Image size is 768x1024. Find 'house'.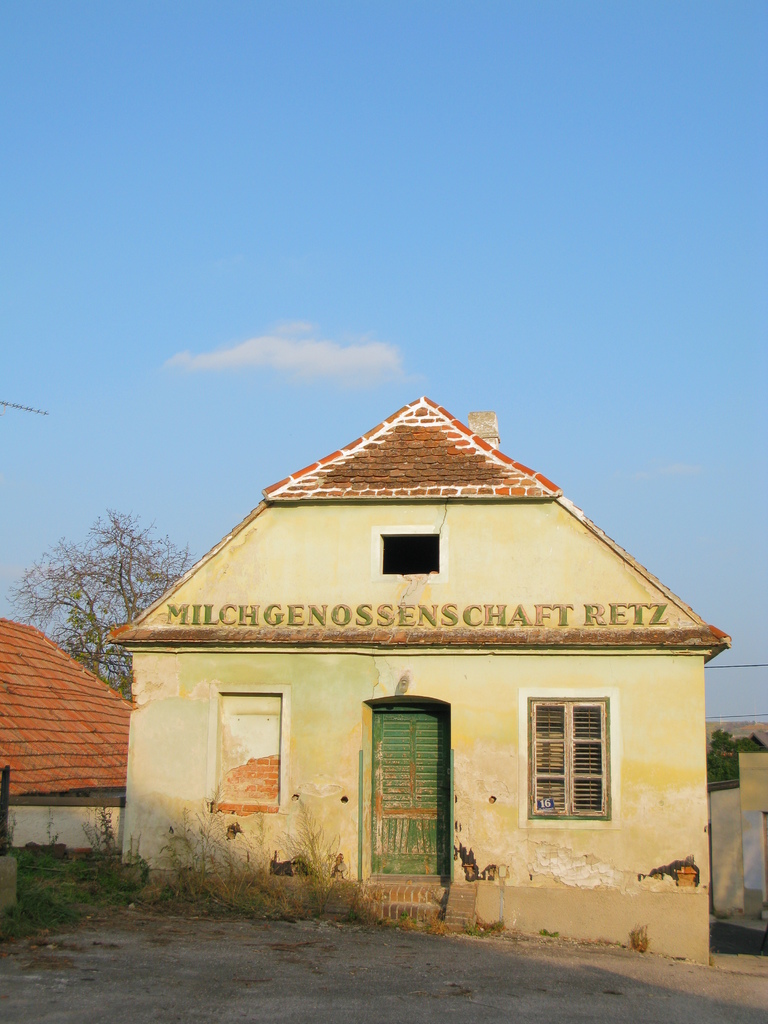
(103, 393, 737, 967).
